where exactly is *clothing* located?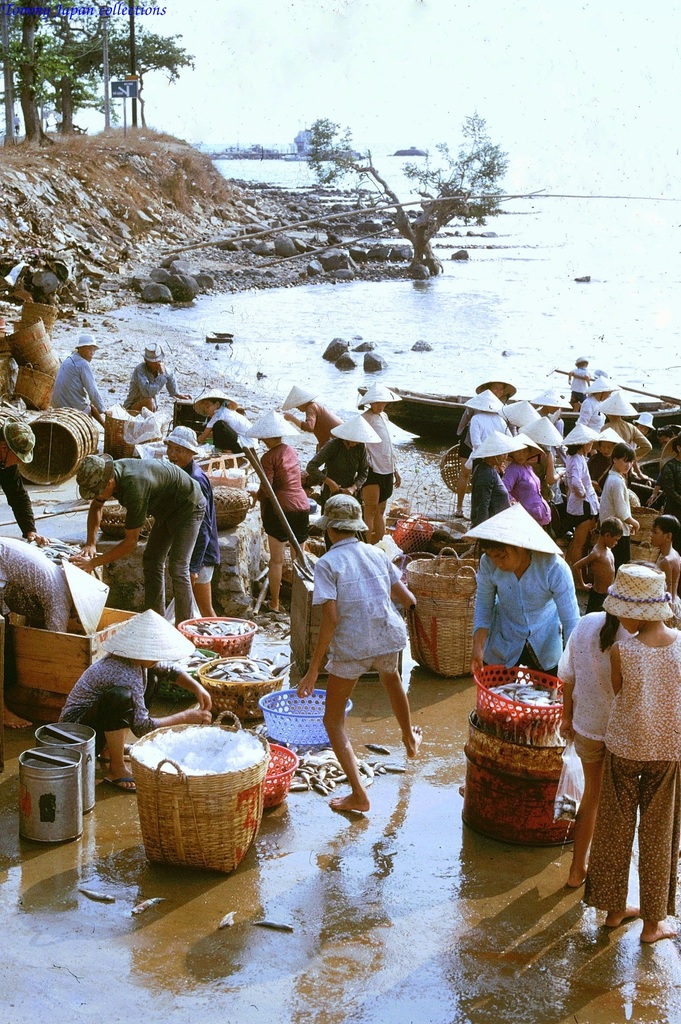
Its bounding box is bbox=(56, 652, 152, 736).
